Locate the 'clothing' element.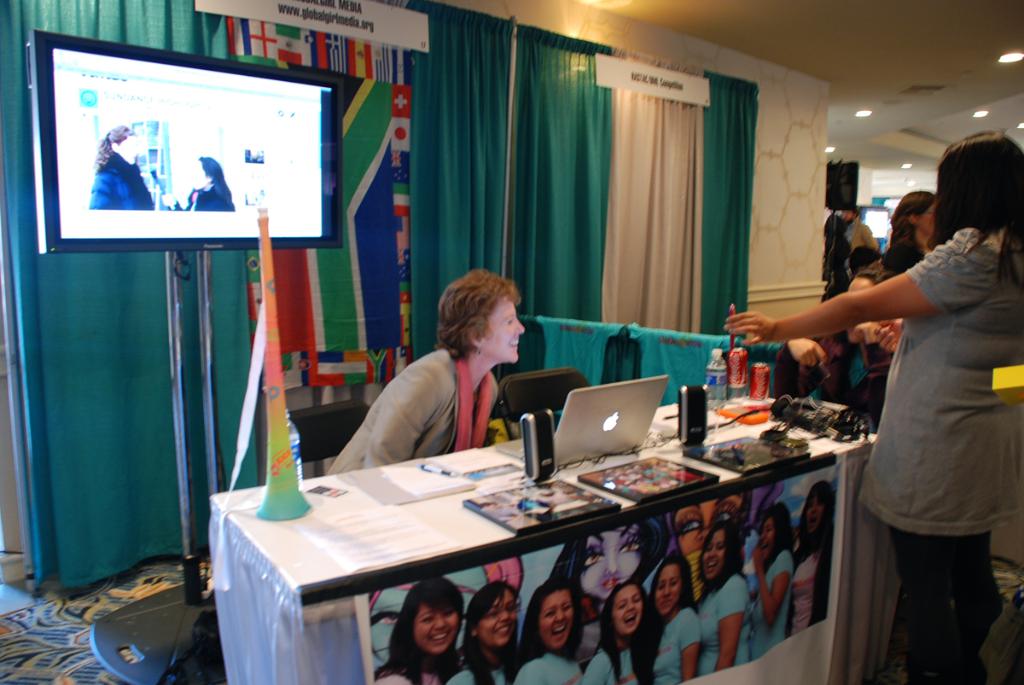
Element bbox: box=[860, 224, 1023, 534].
